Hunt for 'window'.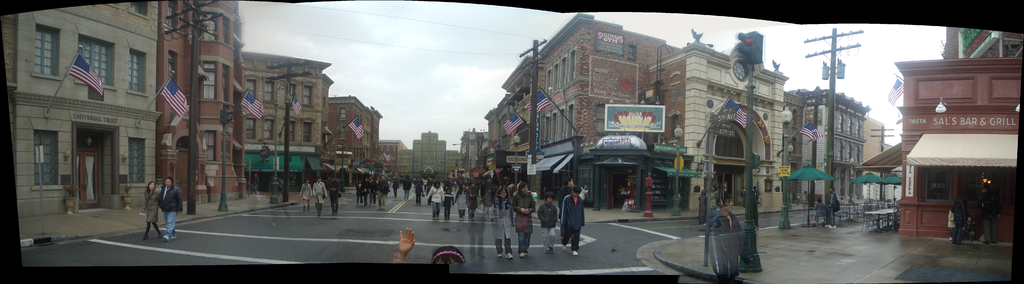
Hunted down at [left=301, top=121, right=314, bottom=144].
